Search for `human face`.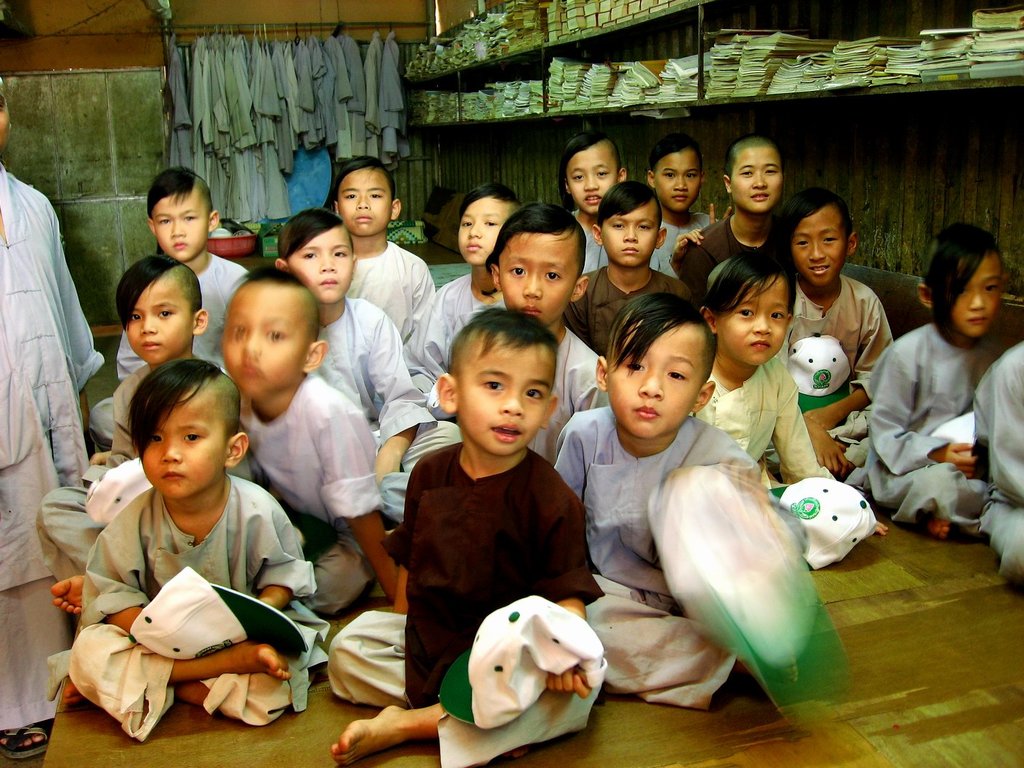
Found at BBox(604, 321, 703, 439).
